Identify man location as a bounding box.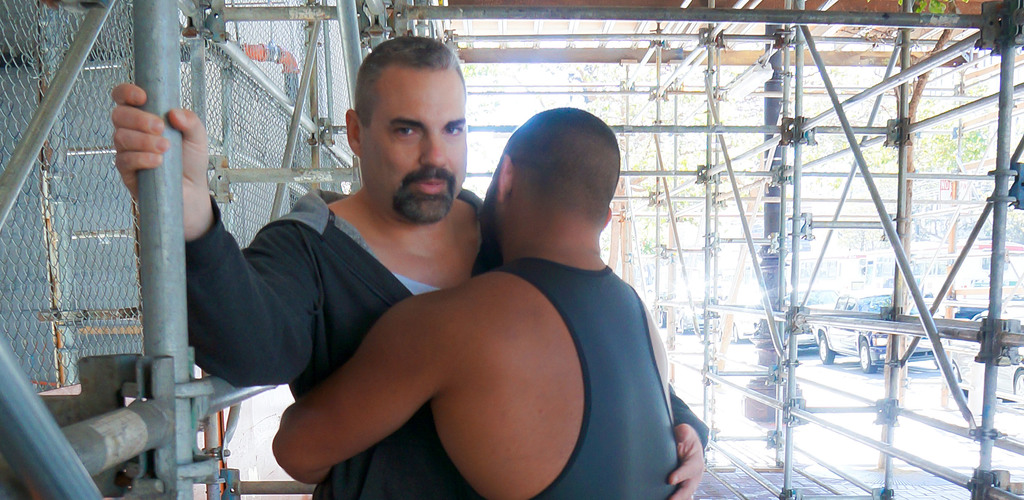
BBox(111, 35, 711, 499).
